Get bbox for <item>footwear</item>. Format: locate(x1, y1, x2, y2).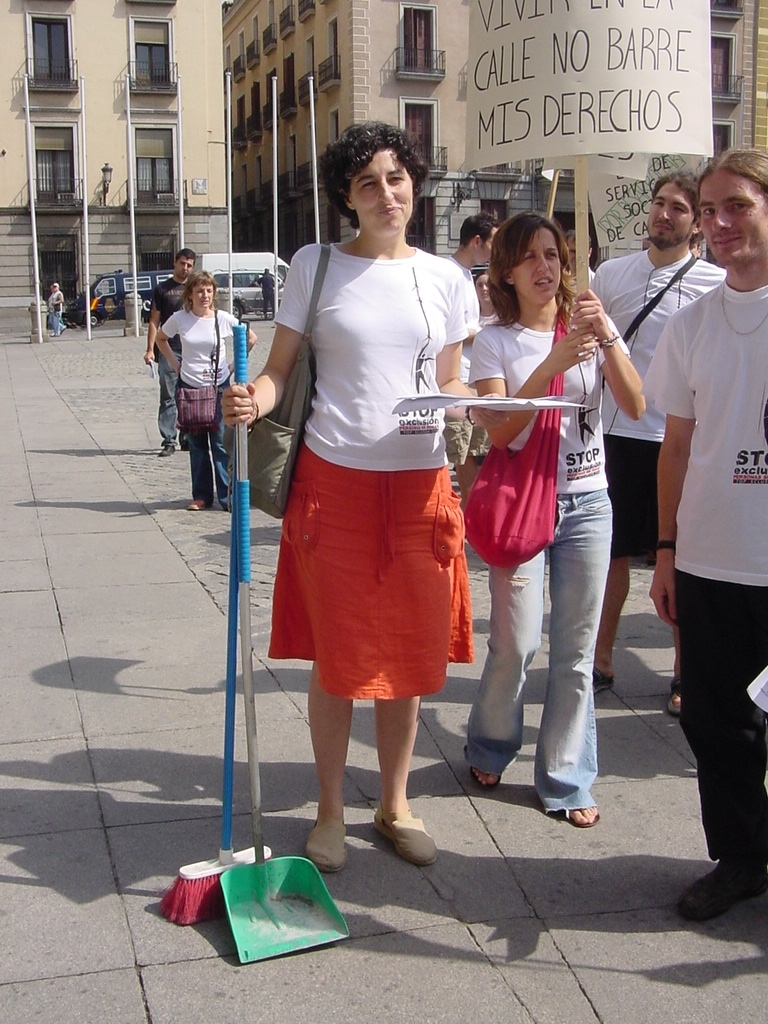
locate(373, 806, 429, 871).
